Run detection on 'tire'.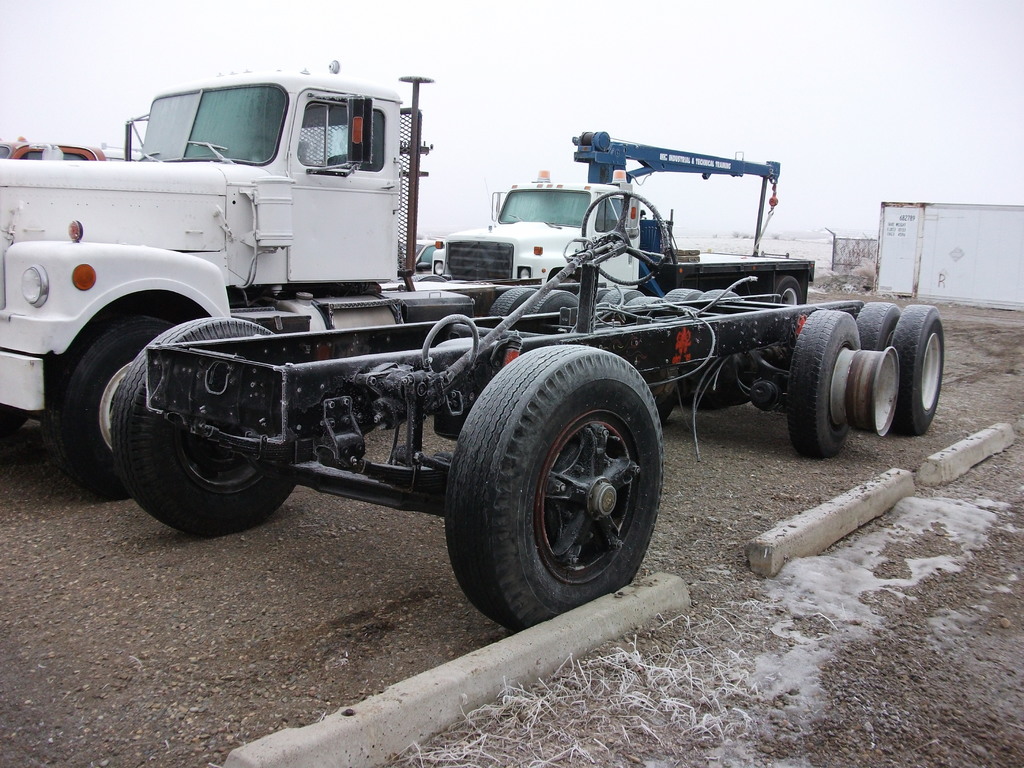
Result: [left=47, top=318, right=176, bottom=498].
